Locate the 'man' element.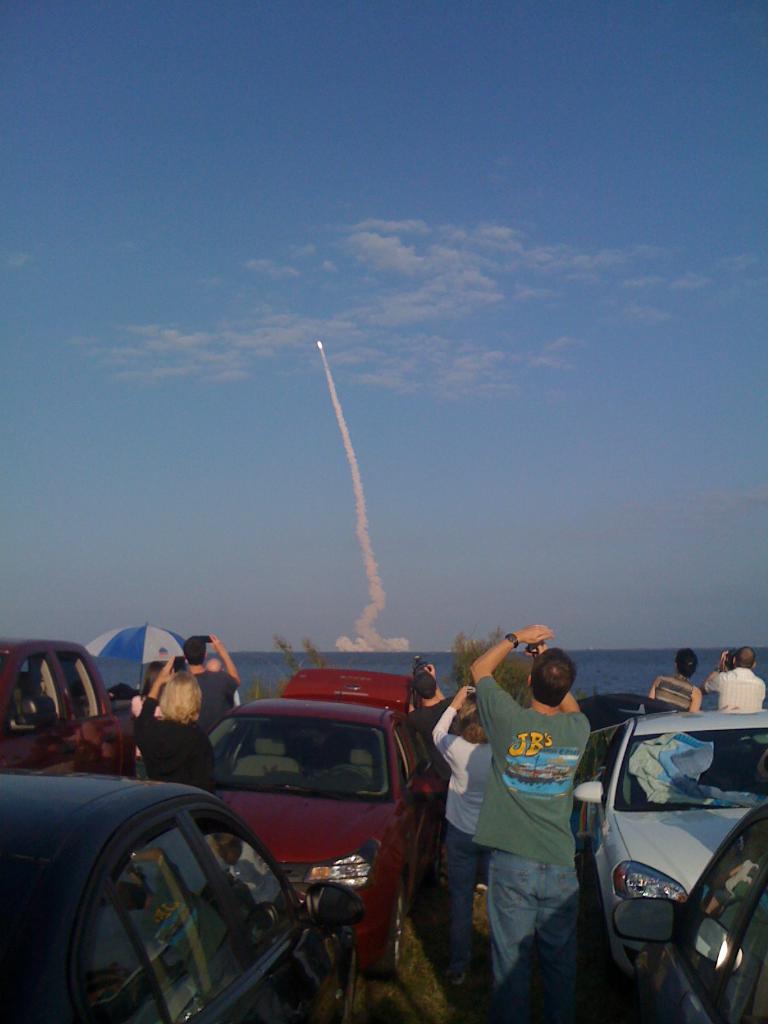
Element bbox: bbox=(445, 612, 618, 1020).
